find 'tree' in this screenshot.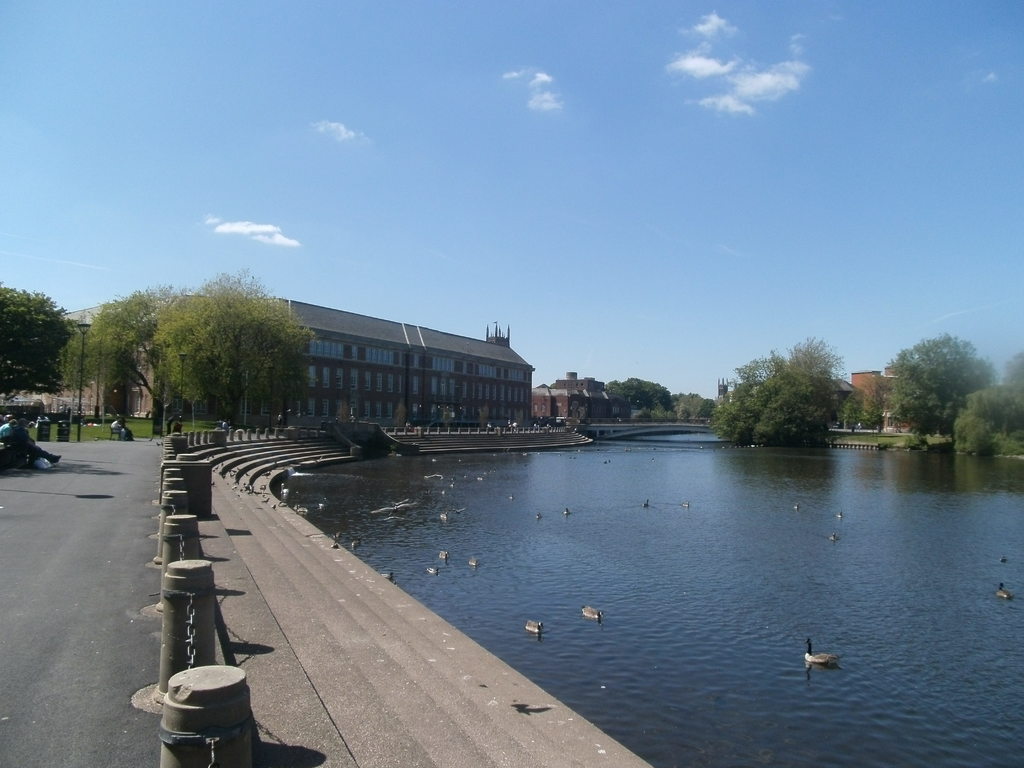
The bounding box for 'tree' is l=0, t=281, r=77, b=404.
